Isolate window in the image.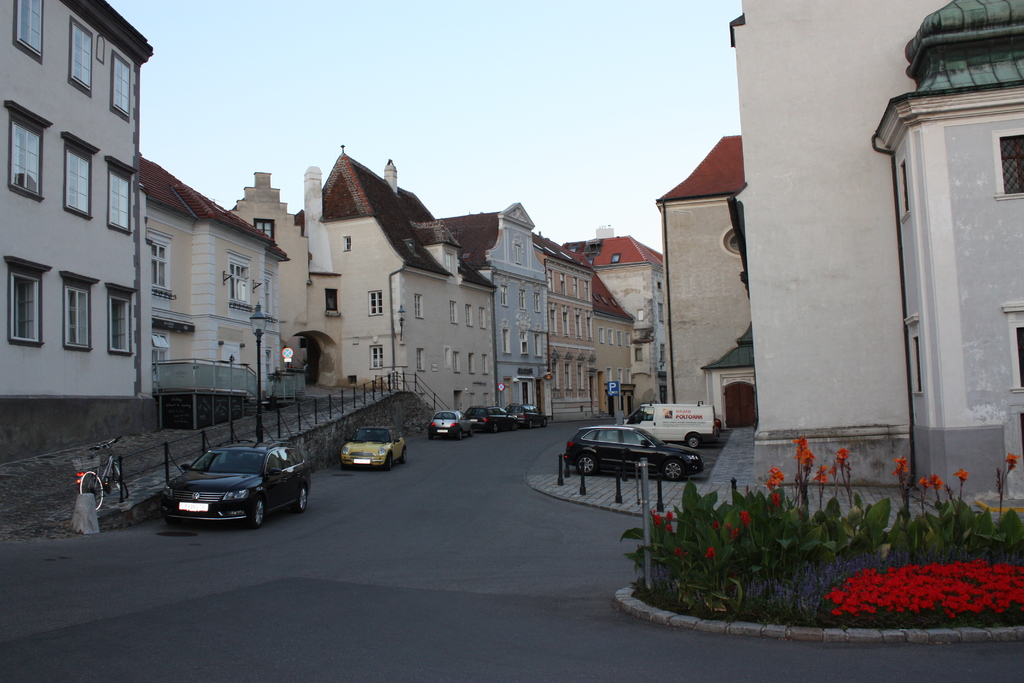
Isolated region: <box>515,331,532,354</box>.
